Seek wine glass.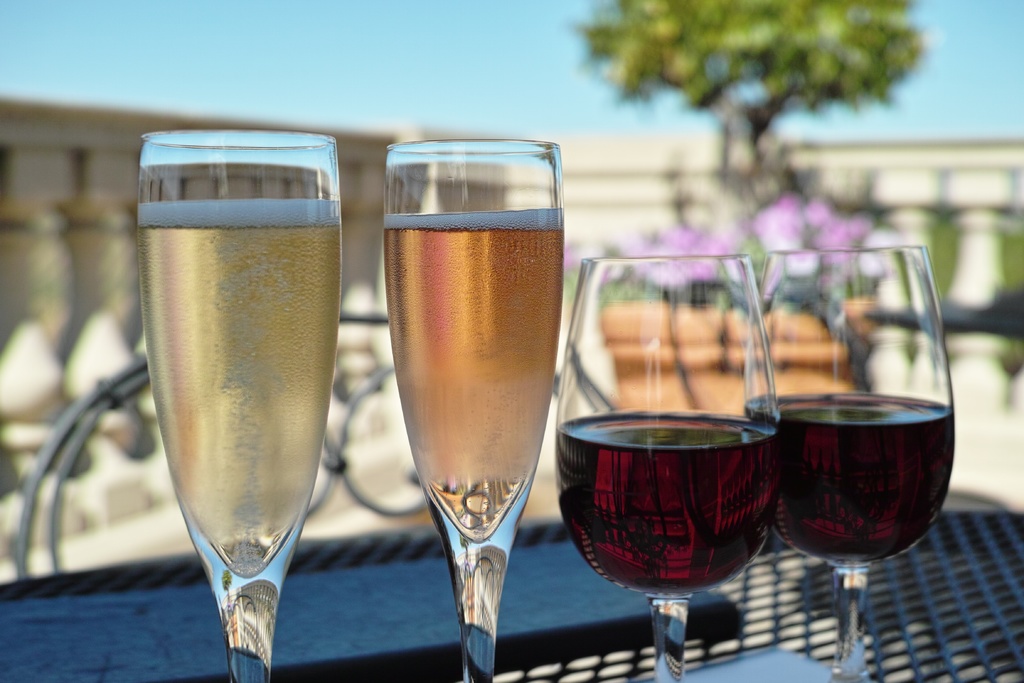
[x1=744, y1=243, x2=959, y2=682].
